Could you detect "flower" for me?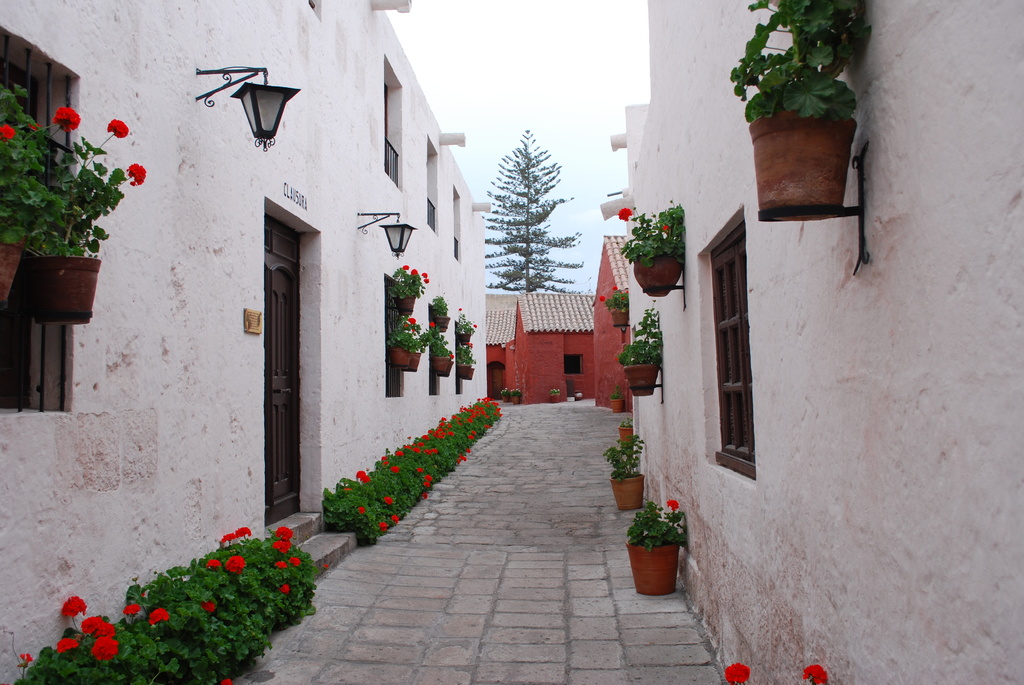
Detection result: locate(459, 306, 463, 309).
